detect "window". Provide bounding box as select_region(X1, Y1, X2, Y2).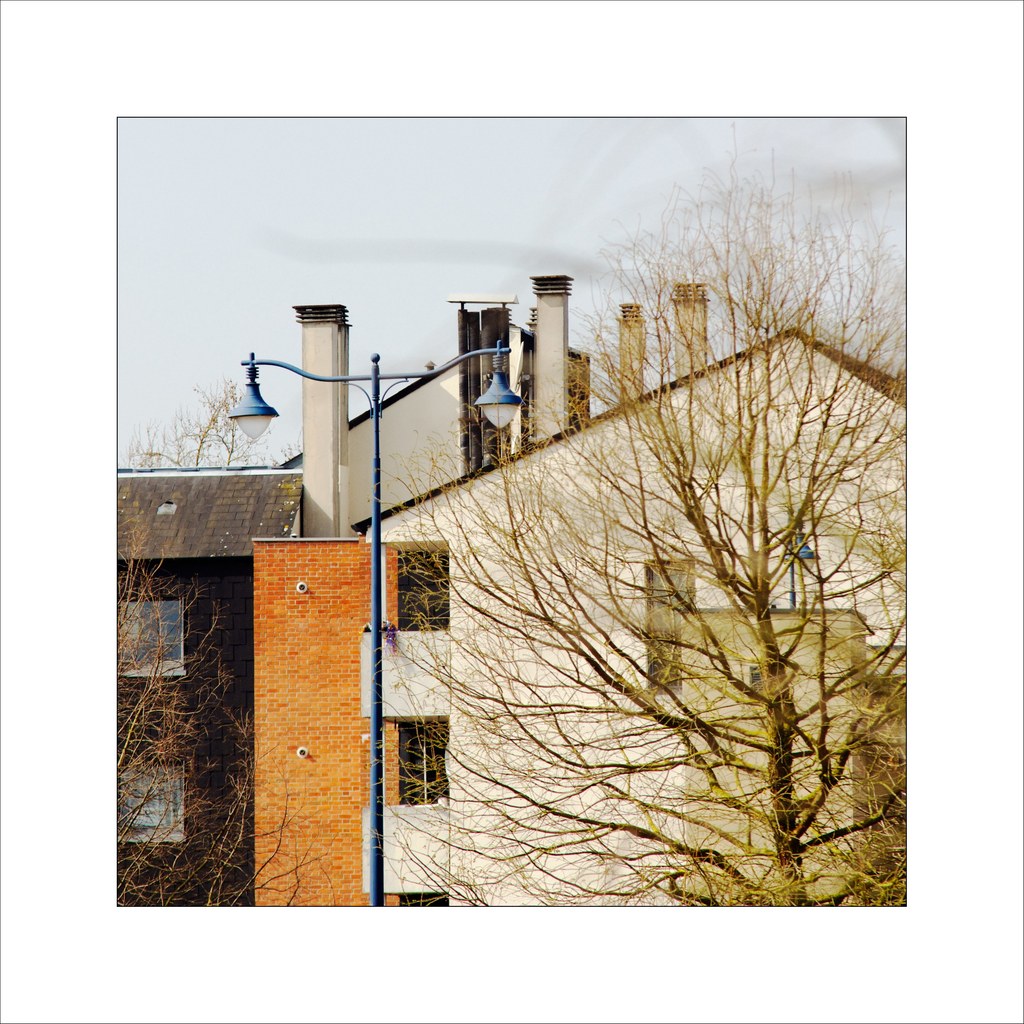
select_region(641, 561, 699, 691).
